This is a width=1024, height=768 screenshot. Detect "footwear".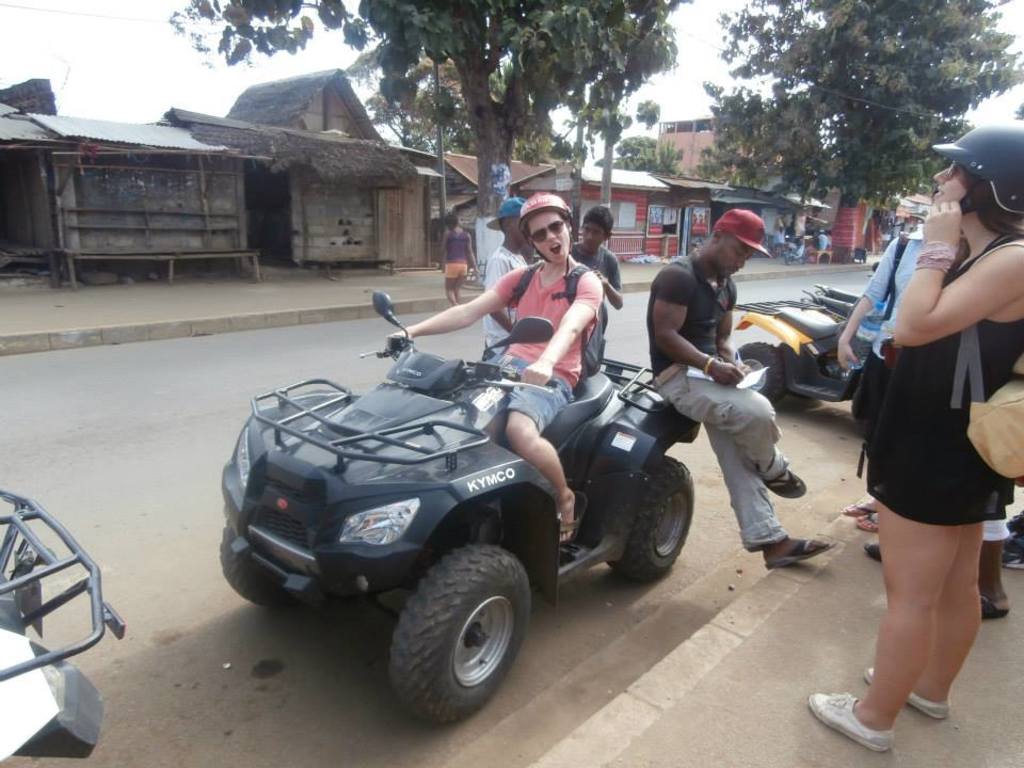
x1=1005, y1=534, x2=1023, y2=567.
